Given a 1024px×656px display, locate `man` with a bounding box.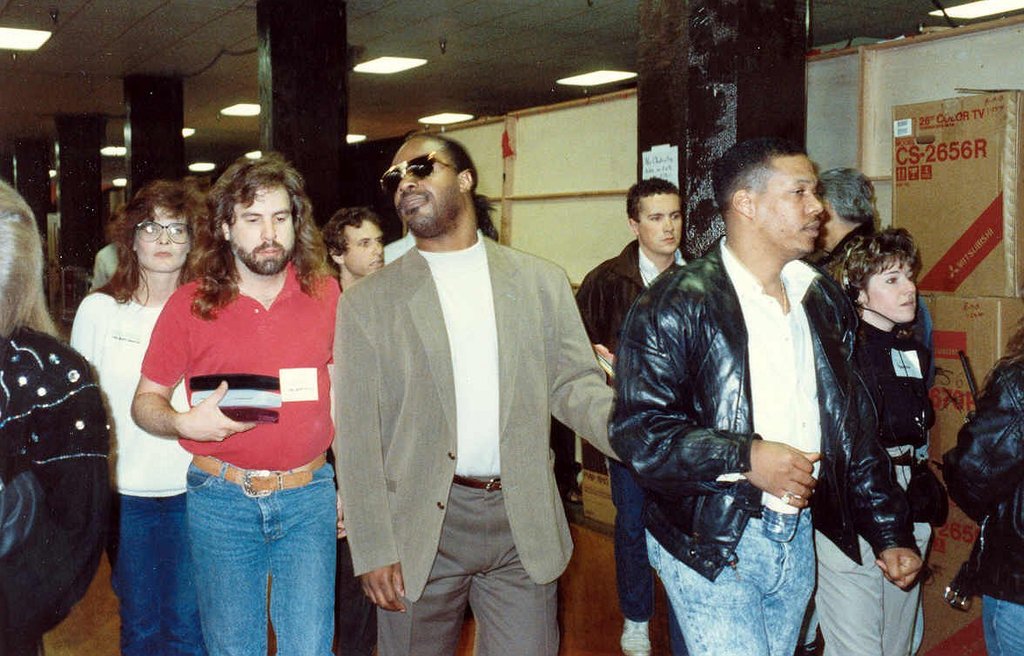
Located: 618:139:924:655.
